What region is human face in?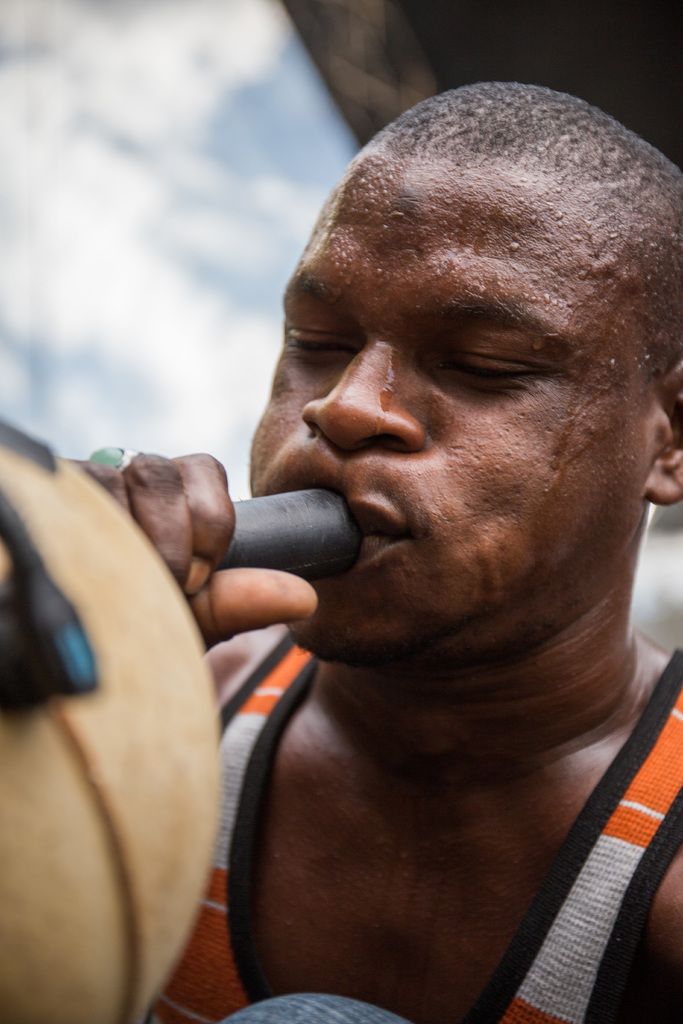
Rect(251, 162, 659, 662).
